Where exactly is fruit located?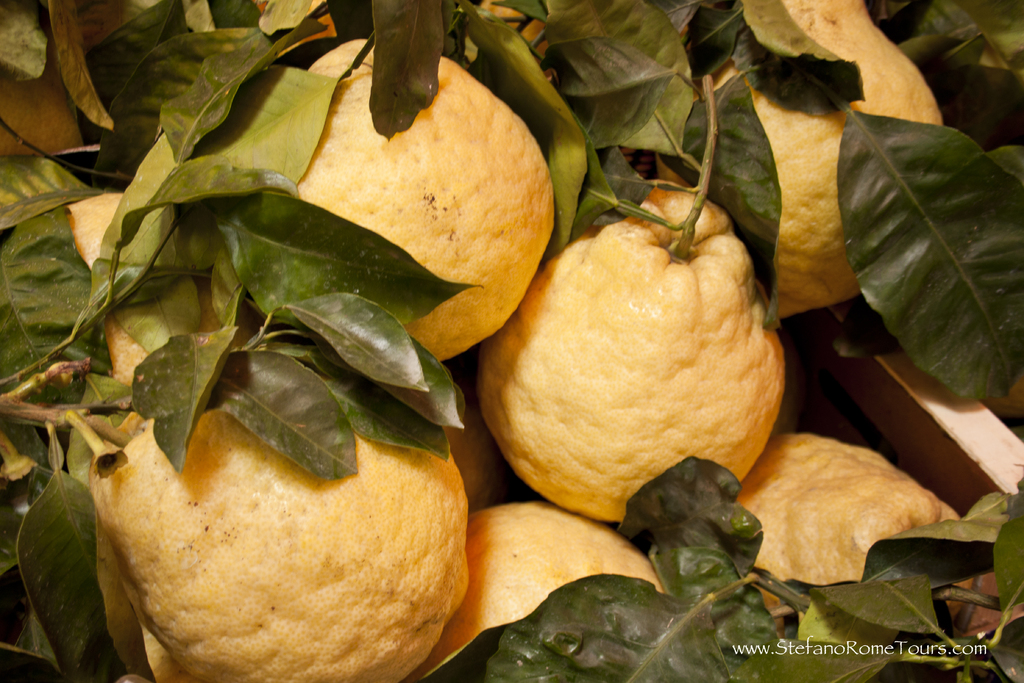
Its bounding box is [left=225, top=29, right=552, bottom=372].
